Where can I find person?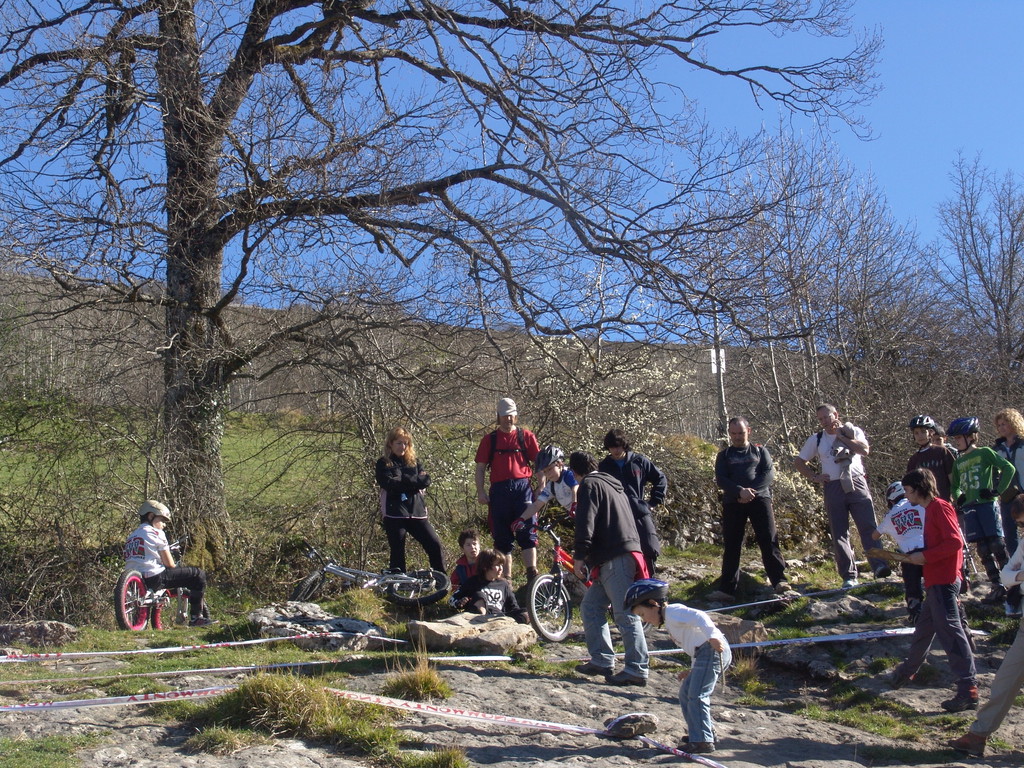
You can find it at pyautogui.locateOnScreen(722, 419, 792, 614).
